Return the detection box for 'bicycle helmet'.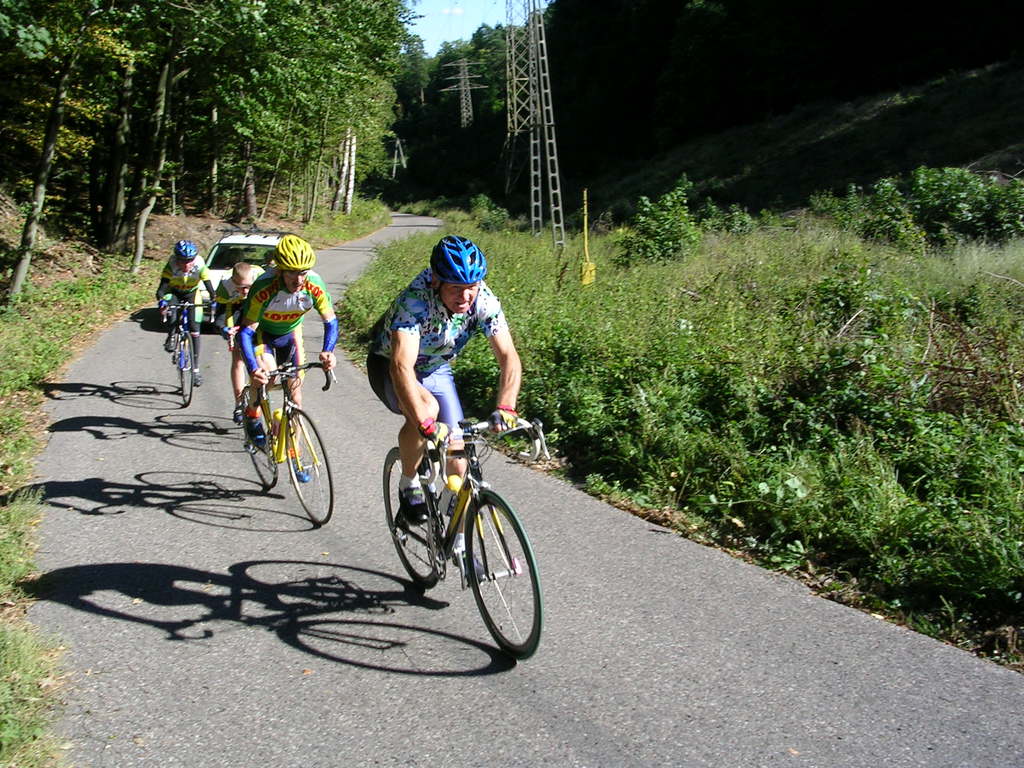
273:234:317:275.
